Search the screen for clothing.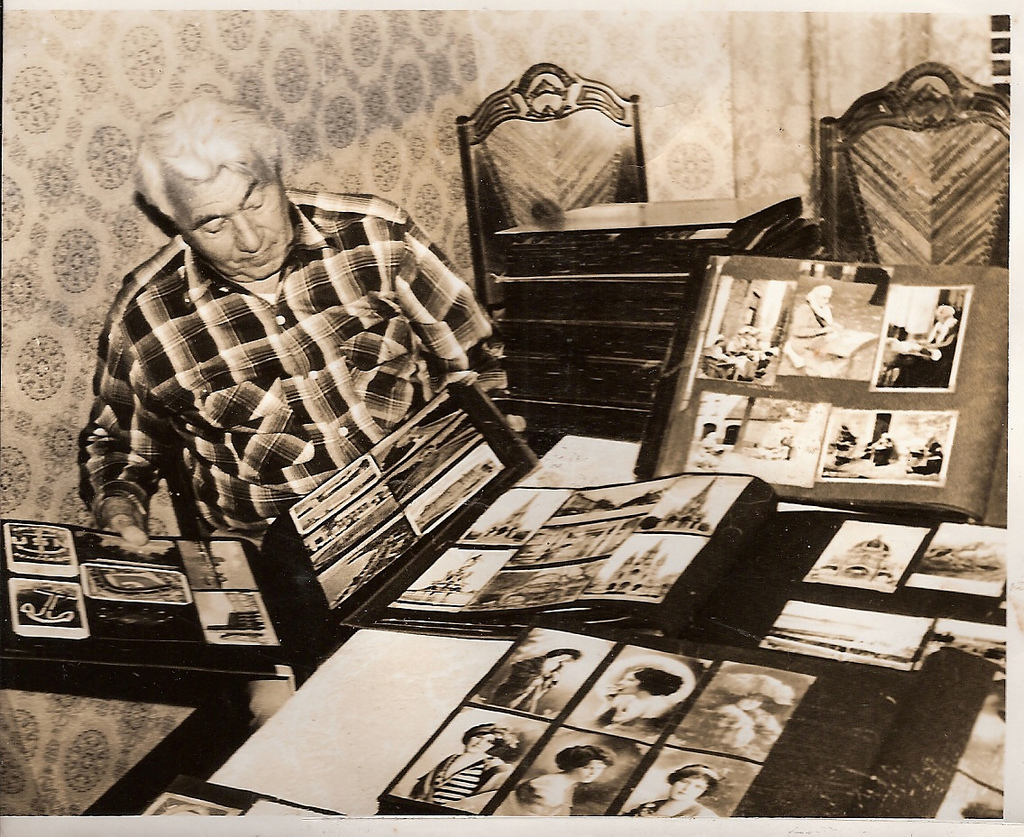
Found at [left=489, top=653, right=573, bottom=712].
